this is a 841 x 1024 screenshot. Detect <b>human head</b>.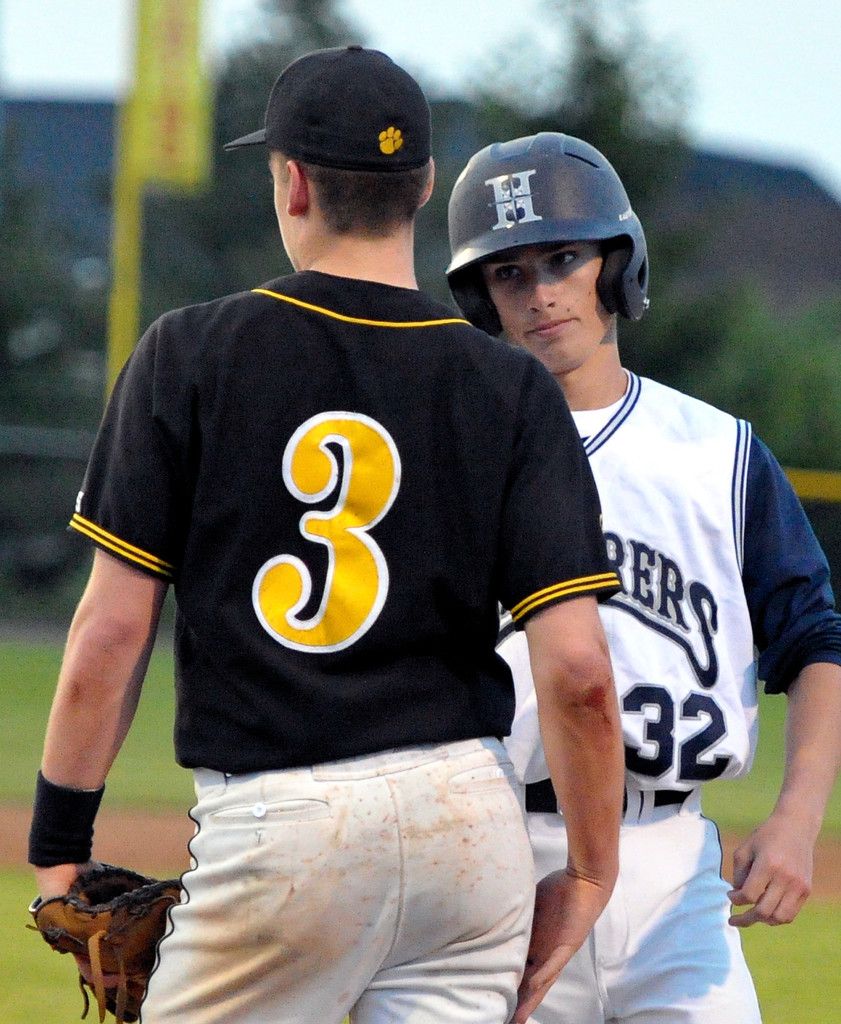
box(215, 44, 439, 268).
